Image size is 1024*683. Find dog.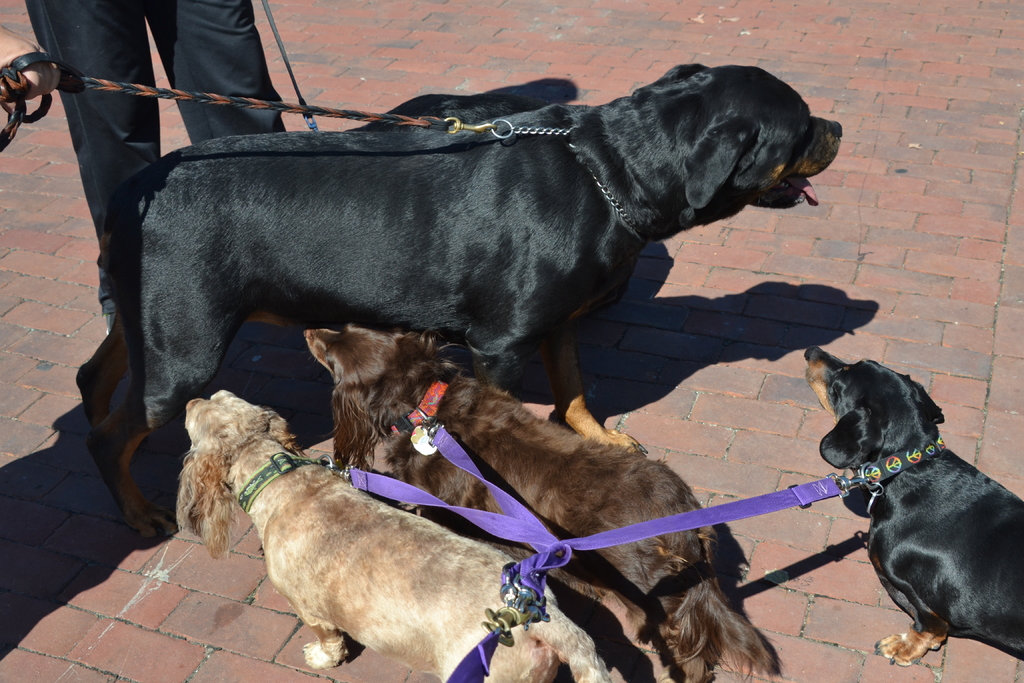
bbox=(171, 385, 611, 682).
